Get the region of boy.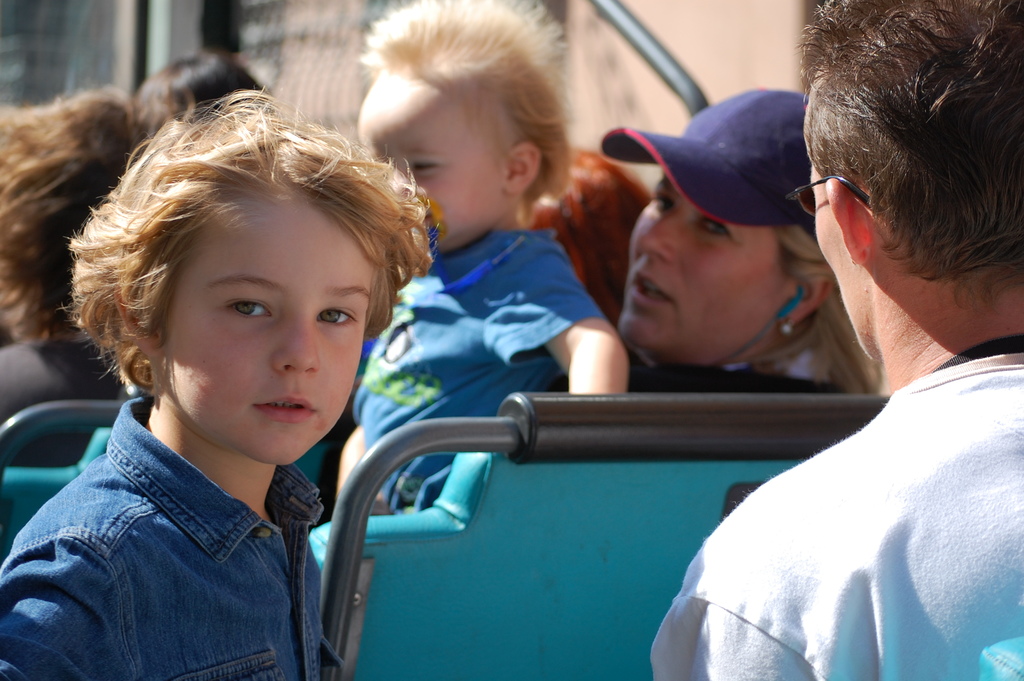
bbox=(0, 86, 431, 680).
